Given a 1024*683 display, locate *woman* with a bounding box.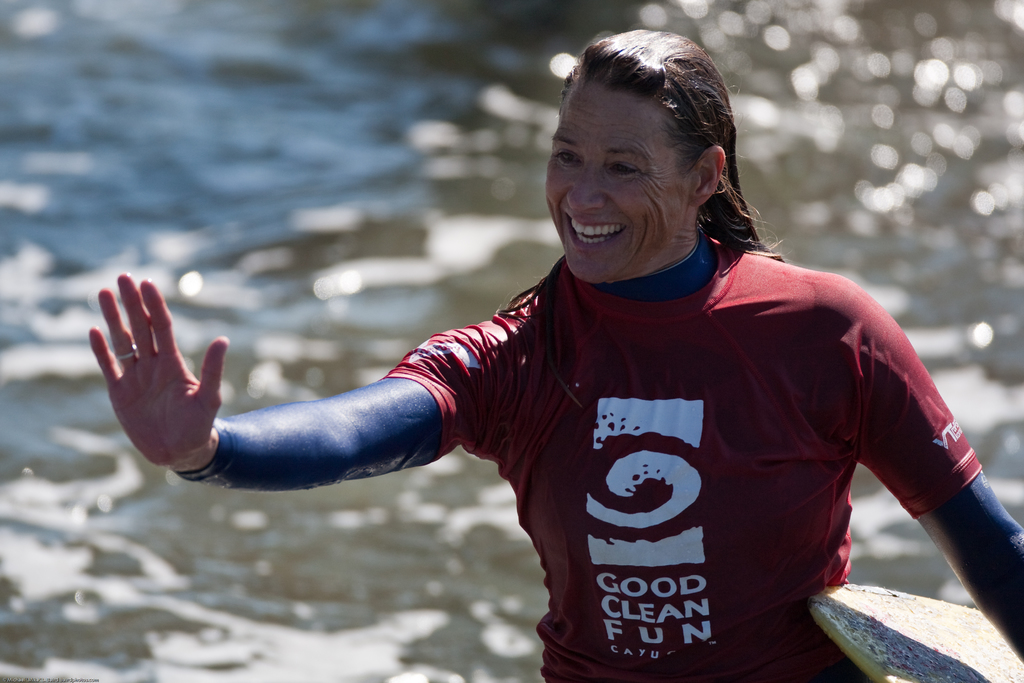
Located: detection(134, 59, 974, 660).
